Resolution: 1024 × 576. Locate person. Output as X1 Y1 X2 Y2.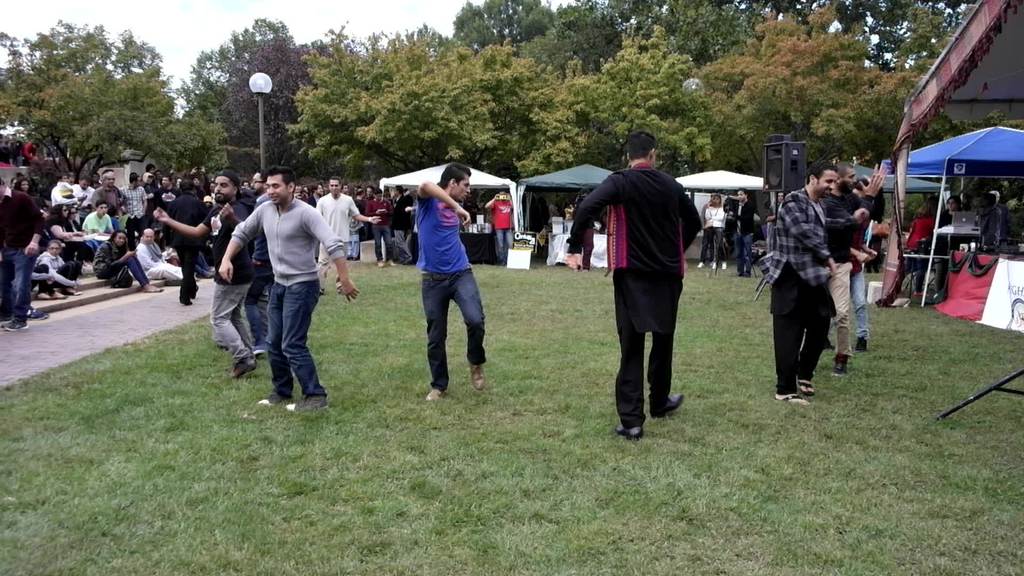
0 179 45 331.
